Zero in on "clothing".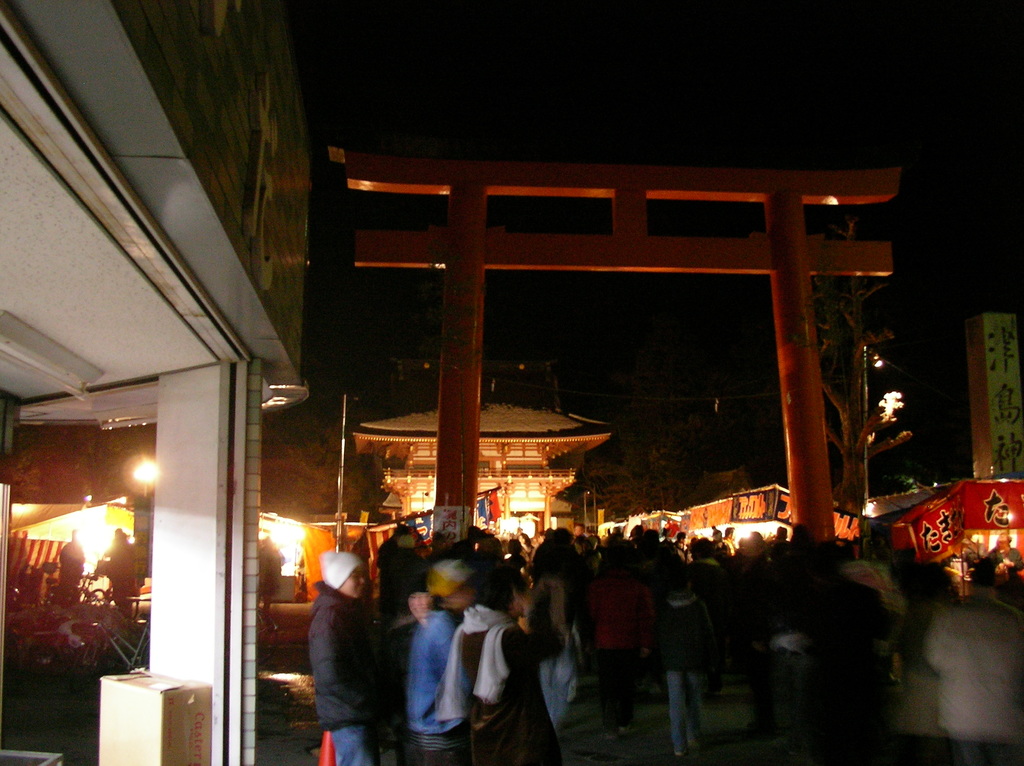
Zeroed in: <box>376,534,416,614</box>.
